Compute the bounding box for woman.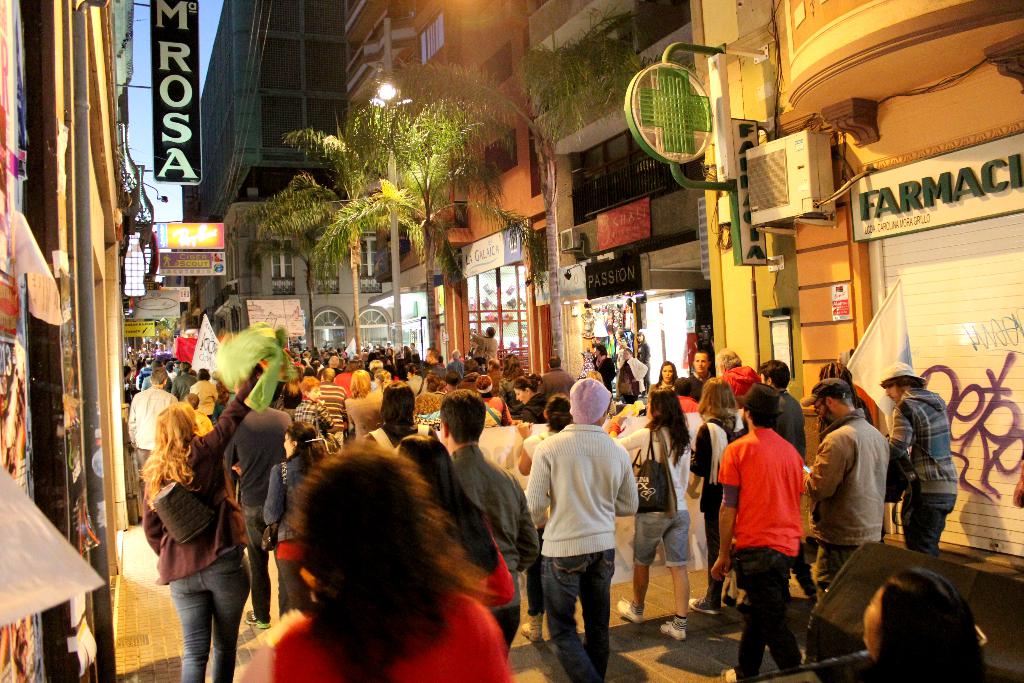
x1=132, y1=366, x2=264, y2=676.
